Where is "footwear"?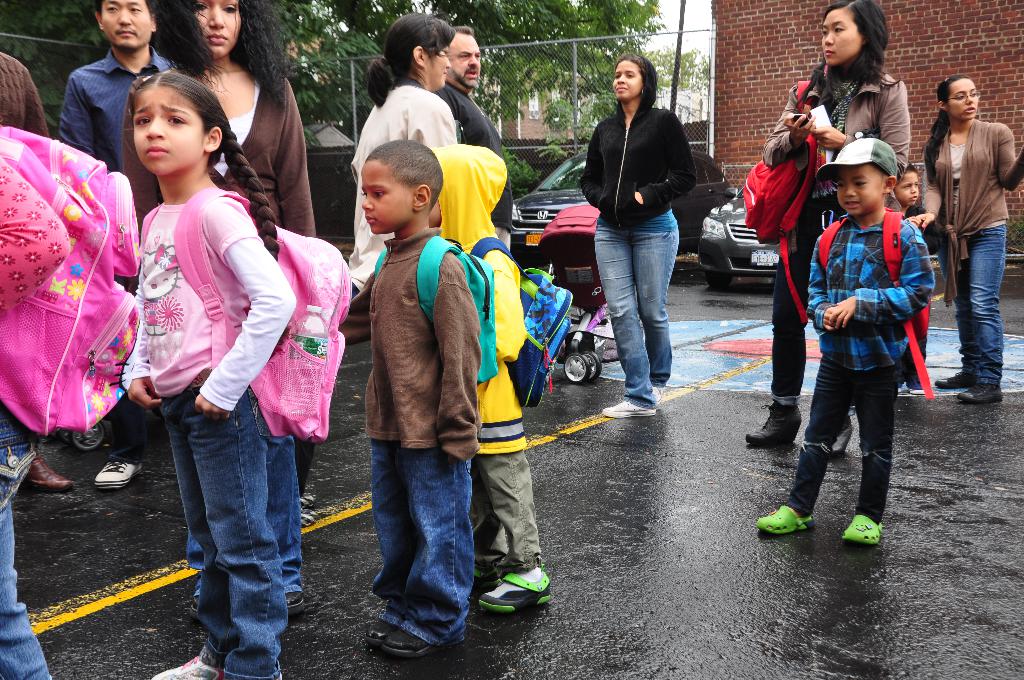
282:590:305:614.
